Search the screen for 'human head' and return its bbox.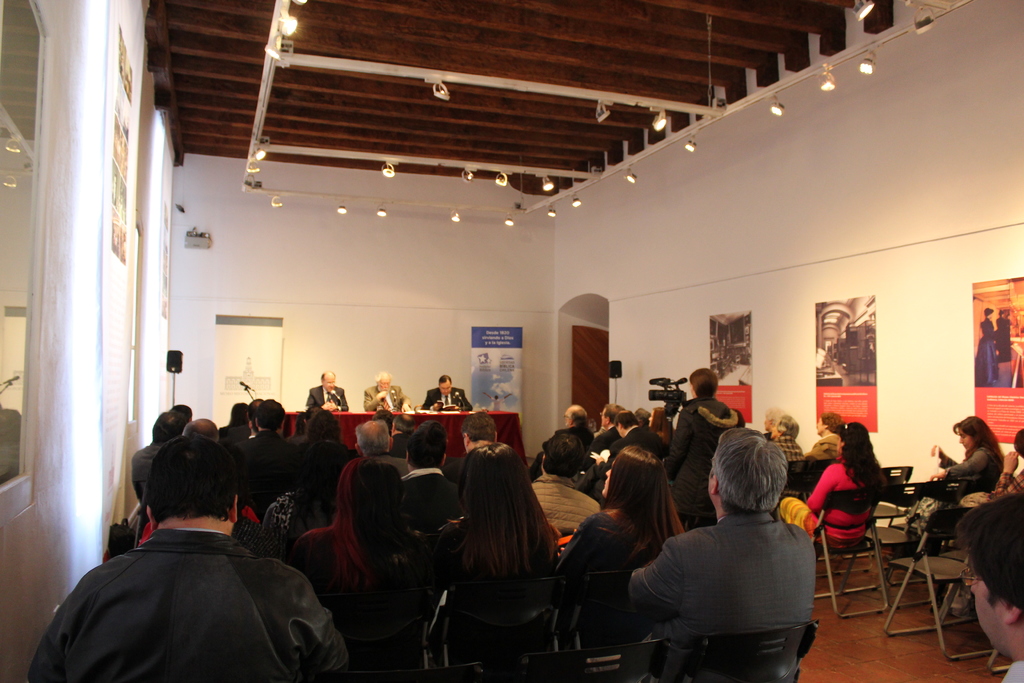
Found: [left=404, top=420, right=450, bottom=473].
